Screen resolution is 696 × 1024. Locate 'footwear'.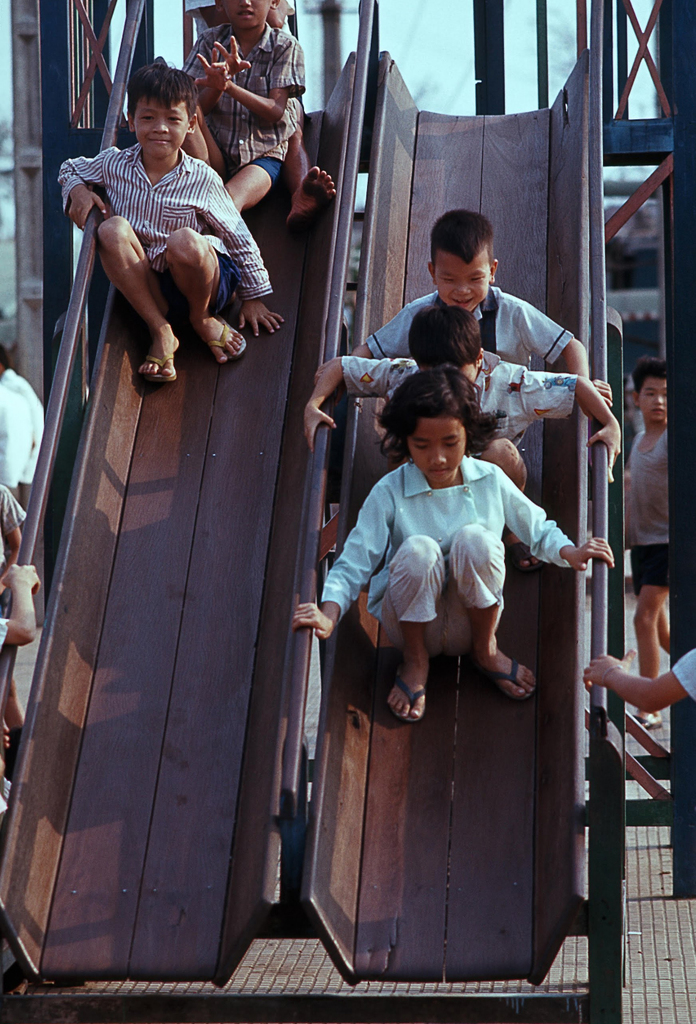
486/650/538/702.
